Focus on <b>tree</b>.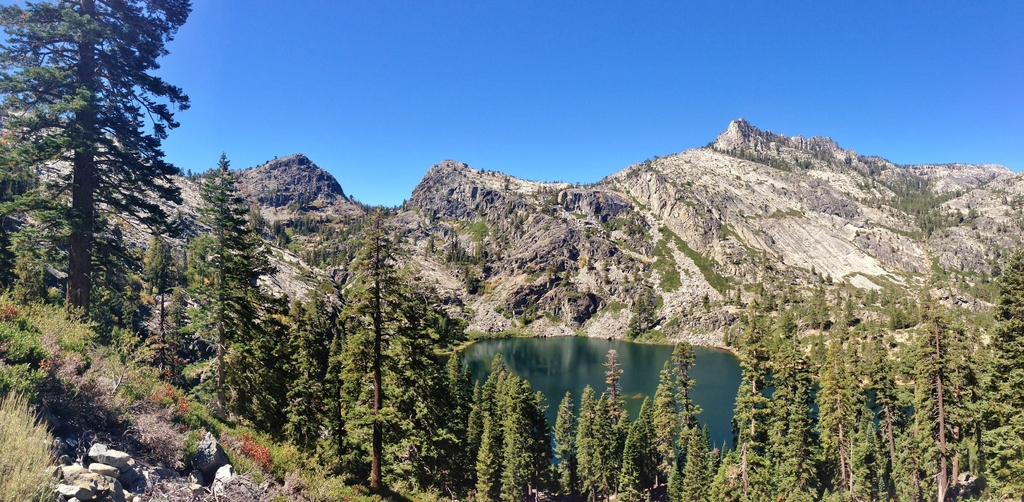
Focused at pyautogui.locateOnScreen(757, 374, 840, 501).
